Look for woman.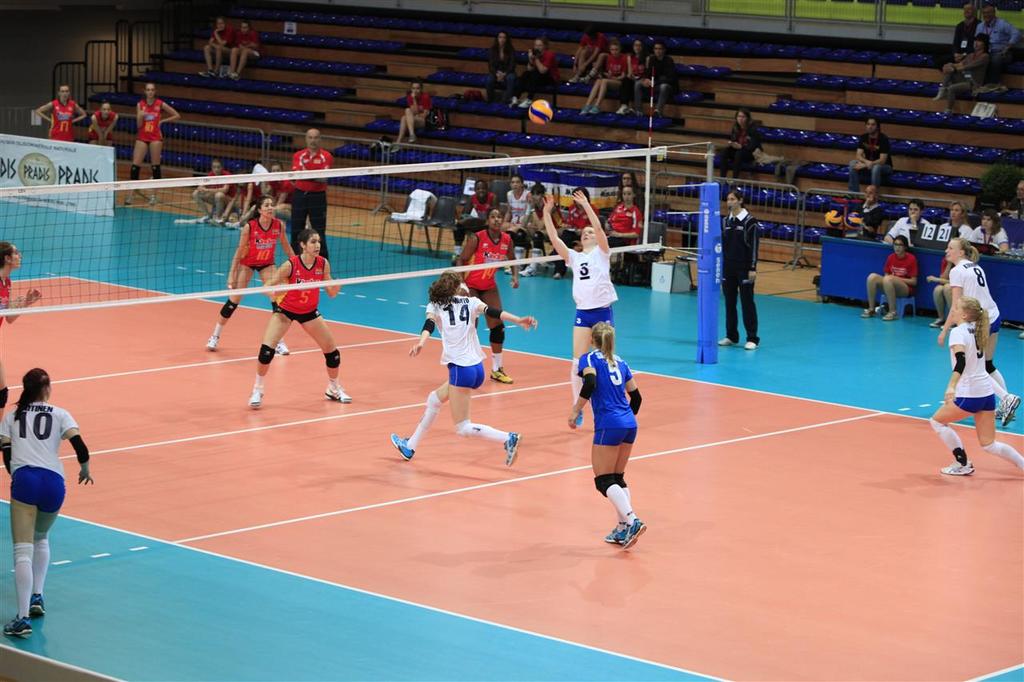
Found: locate(934, 237, 1022, 426).
